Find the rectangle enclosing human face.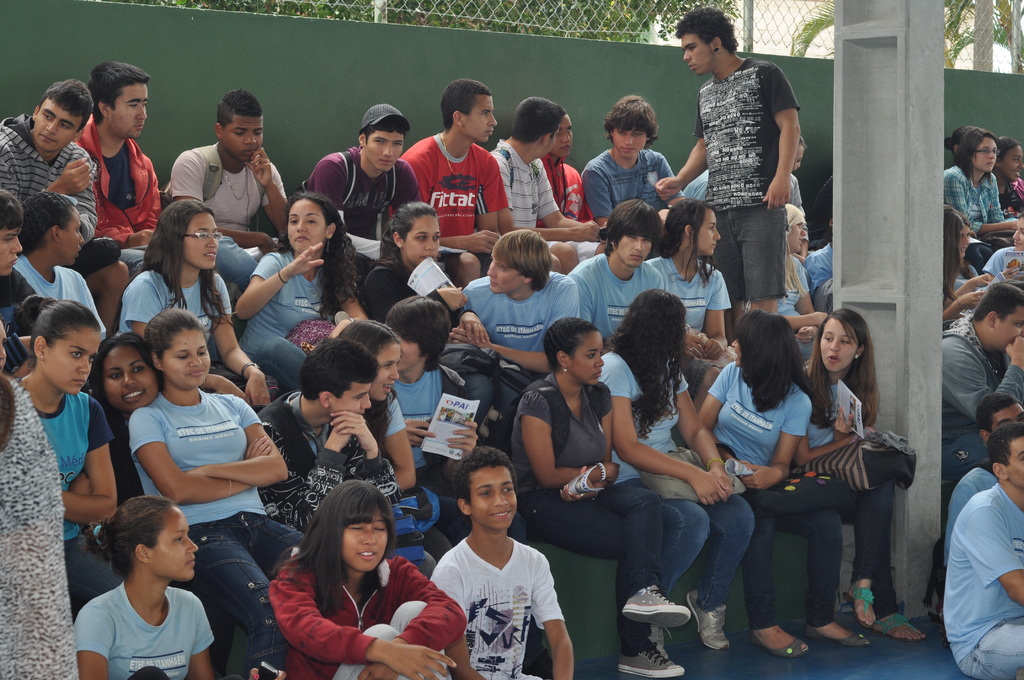
[x1=997, y1=307, x2=1023, y2=353].
